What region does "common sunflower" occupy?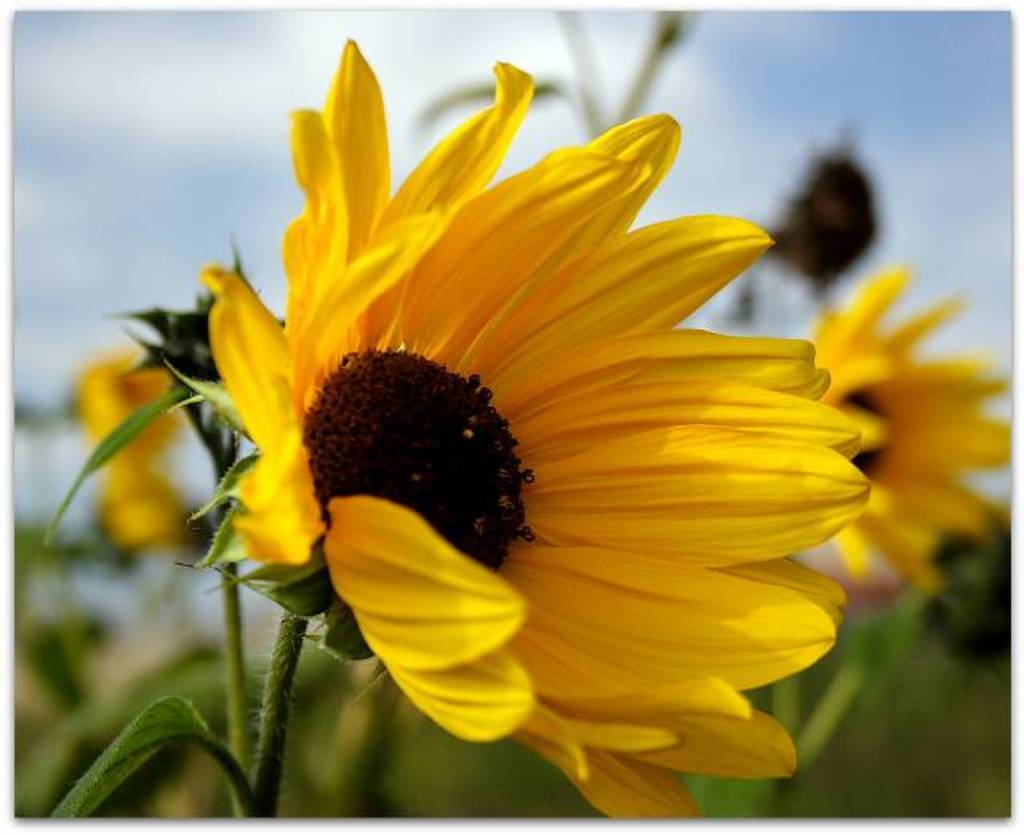
Rect(198, 34, 870, 833).
